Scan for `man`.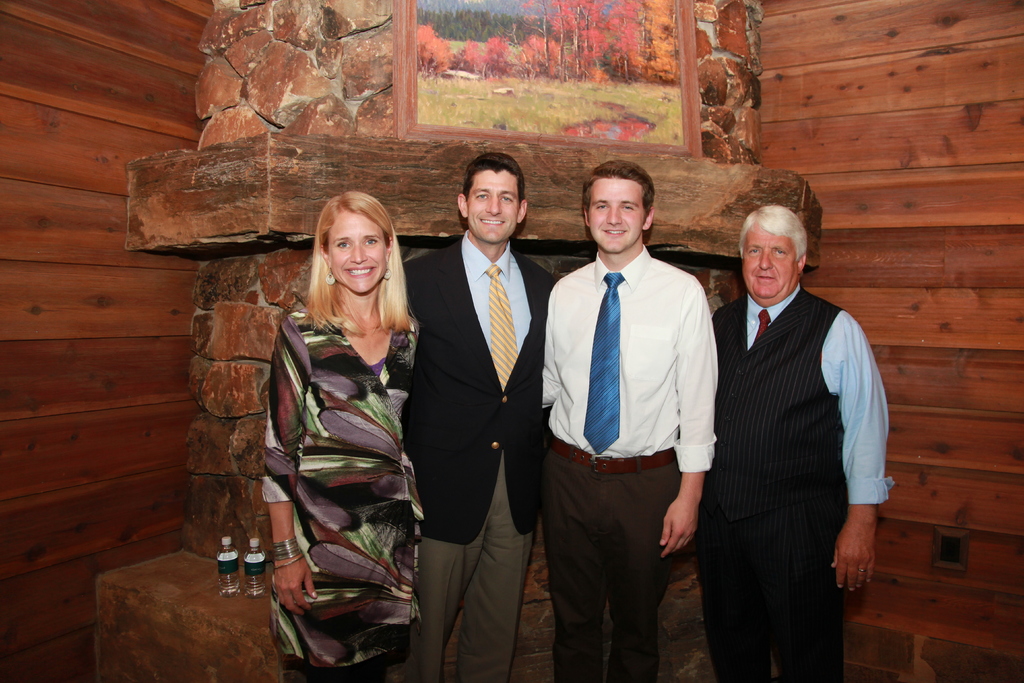
Scan result: [528,155,721,681].
